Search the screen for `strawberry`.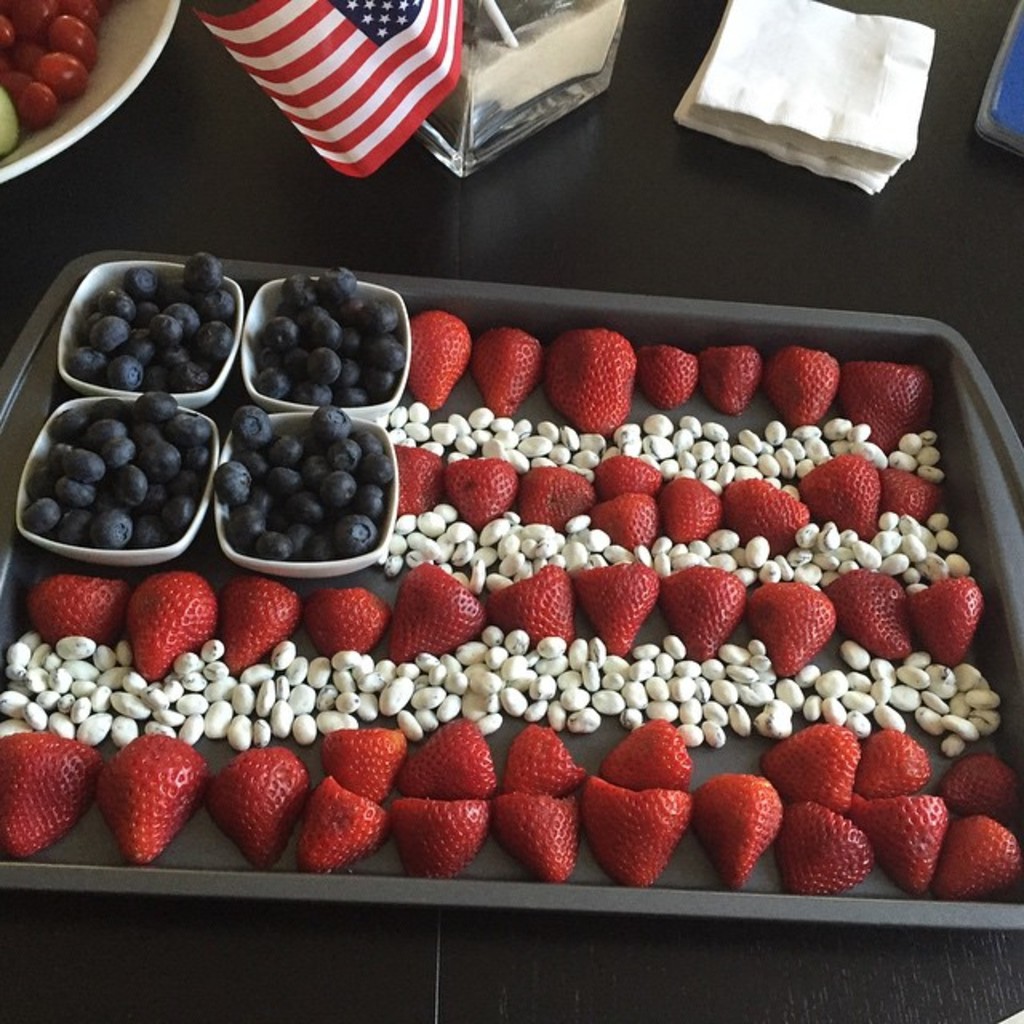
Found at [123, 571, 221, 683].
